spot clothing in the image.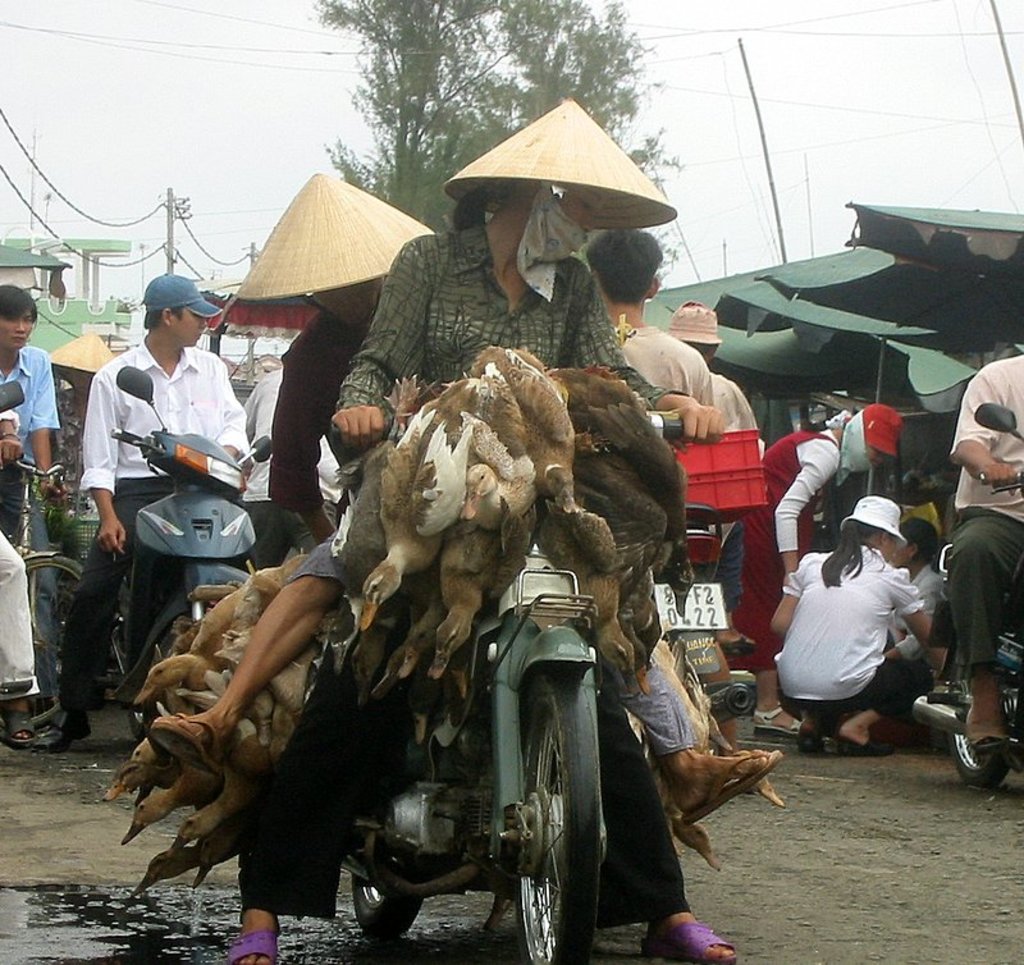
clothing found at rect(233, 214, 698, 918).
